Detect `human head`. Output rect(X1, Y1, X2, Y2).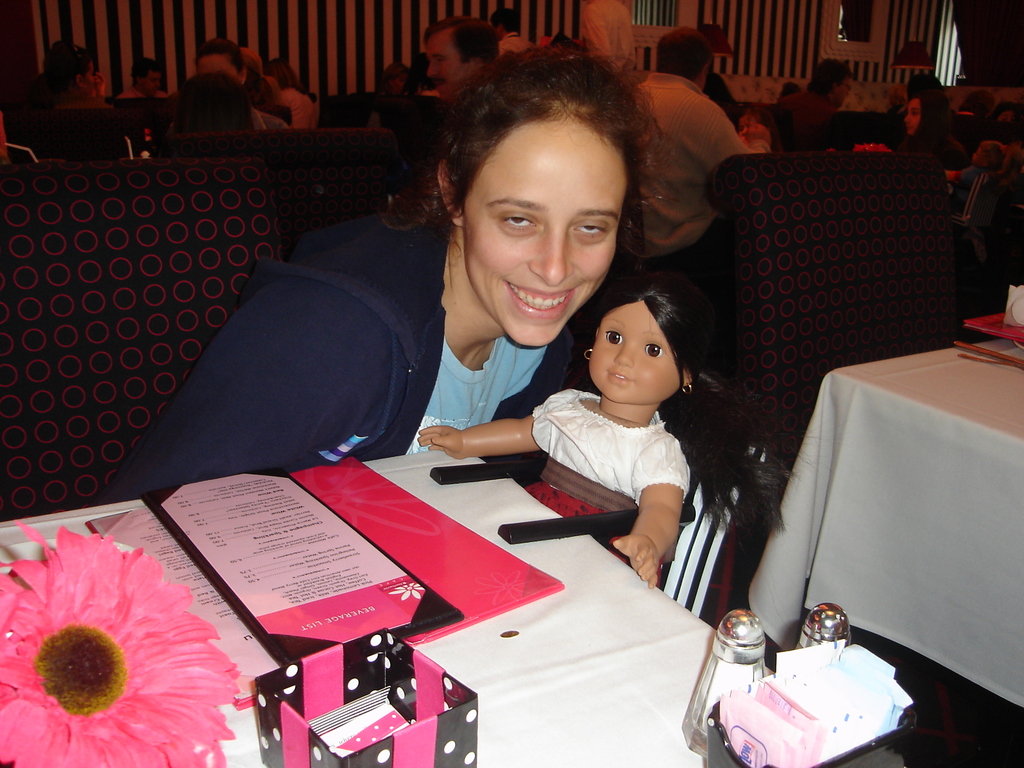
rect(906, 74, 941, 105).
